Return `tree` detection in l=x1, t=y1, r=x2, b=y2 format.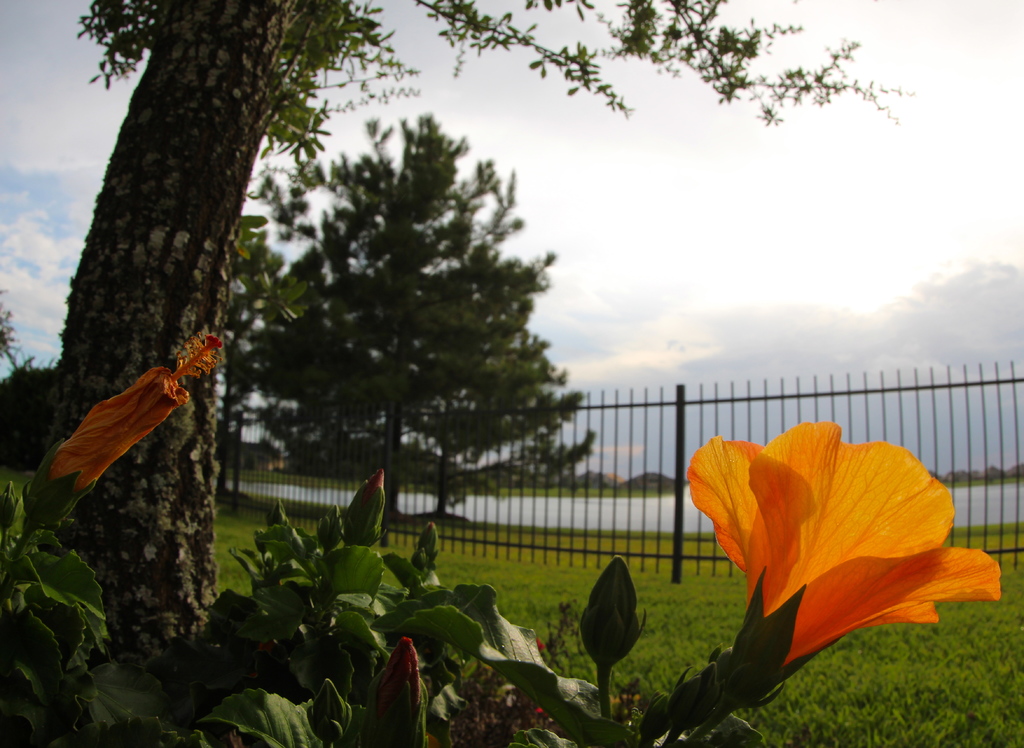
l=212, t=227, r=294, b=501.
